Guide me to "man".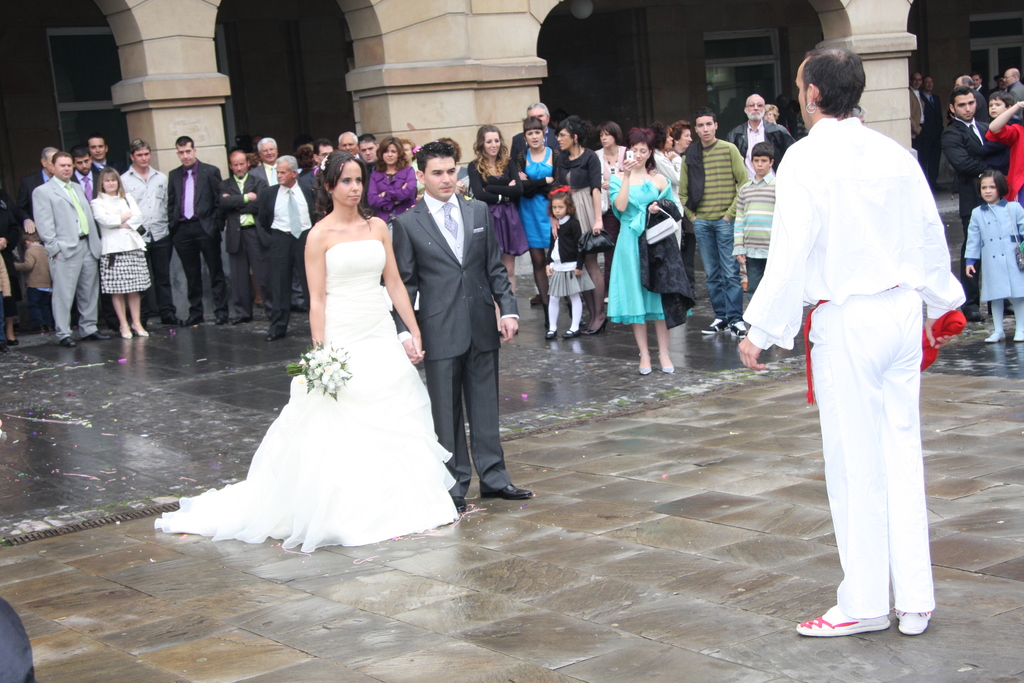
Guidance: [678, 108, 751, 335].
